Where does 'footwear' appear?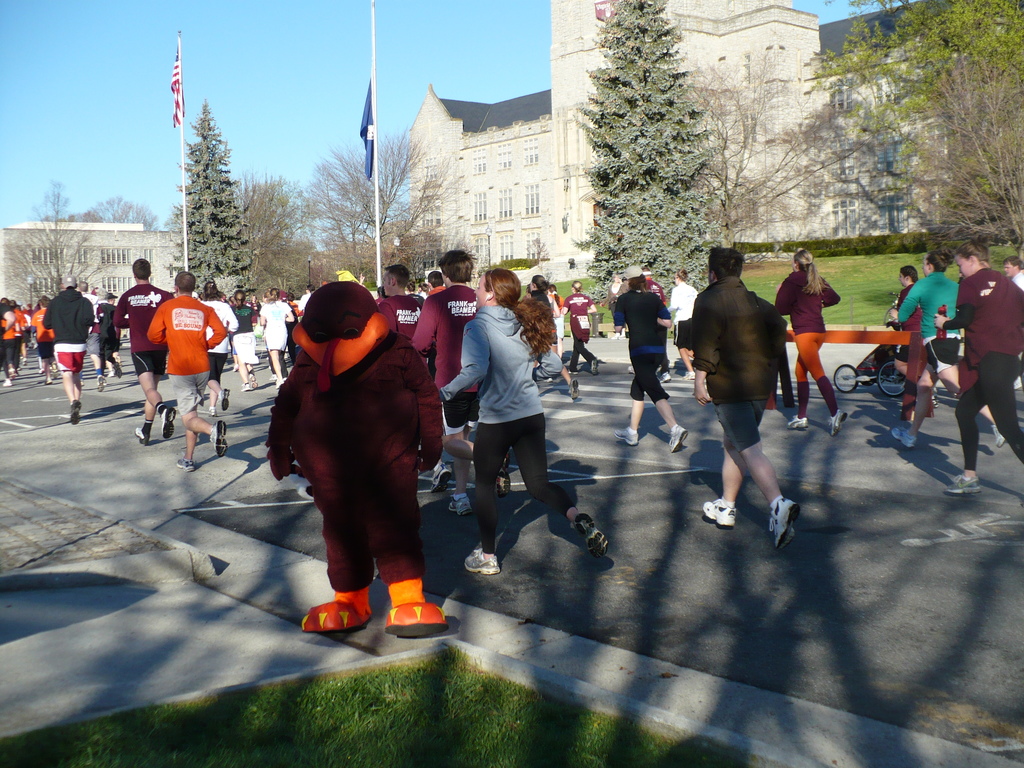
Appears at Rect(542, 380, 551, 382).
